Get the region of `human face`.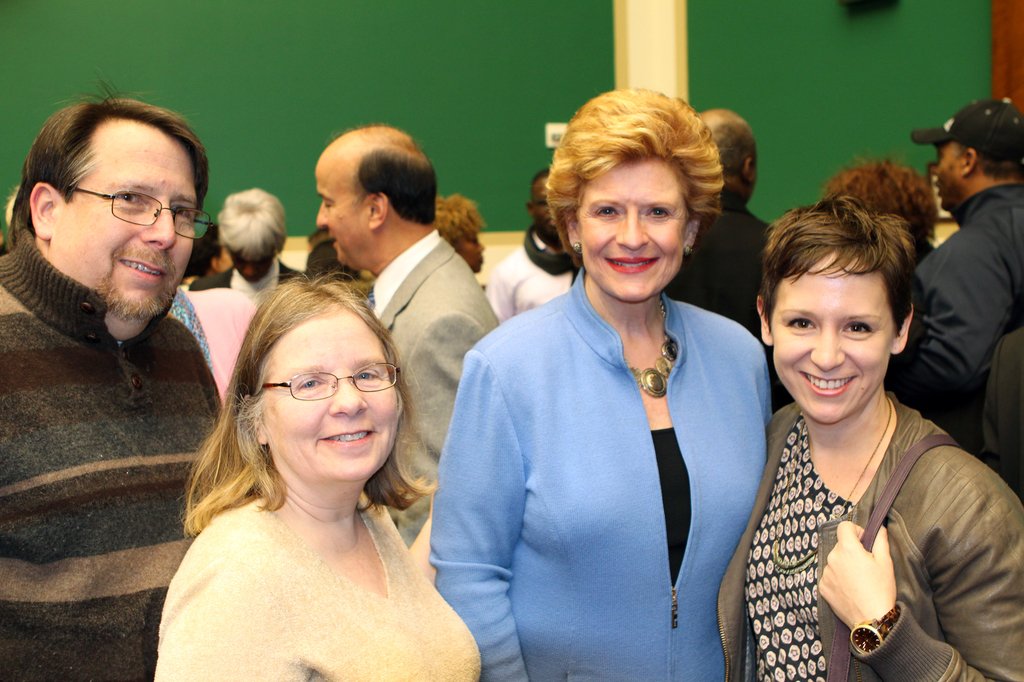
bbox=(312, 158, 376, 269).
